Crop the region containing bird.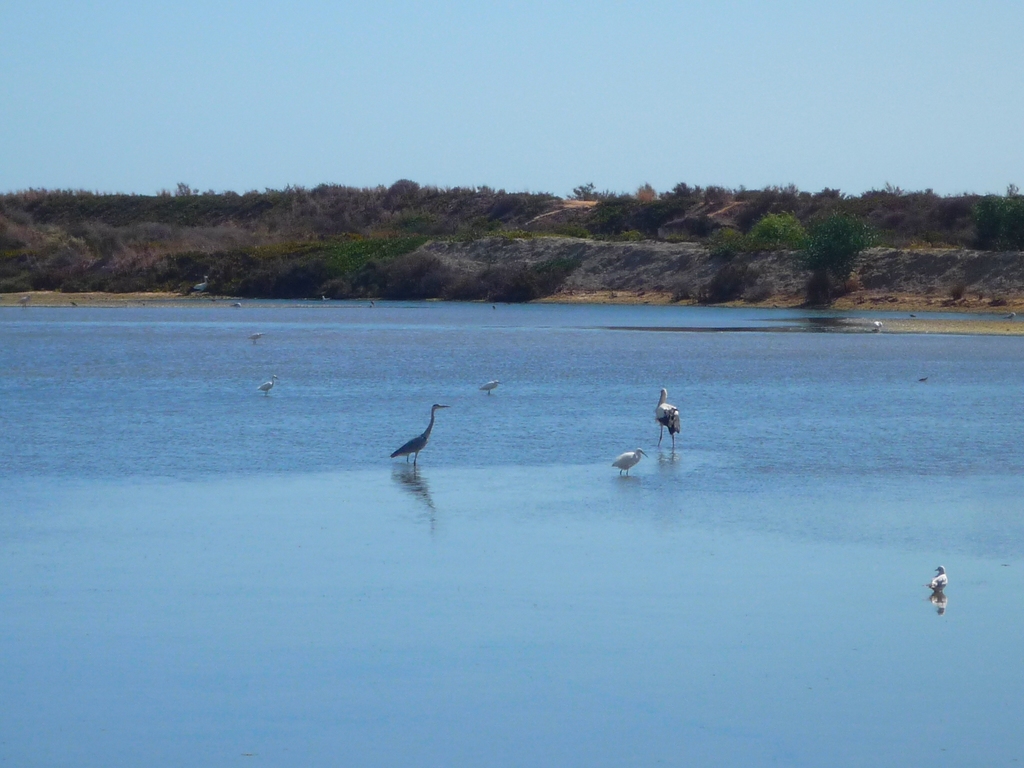
Crop region: [left=229, top=304, right=244, bottom=312].
